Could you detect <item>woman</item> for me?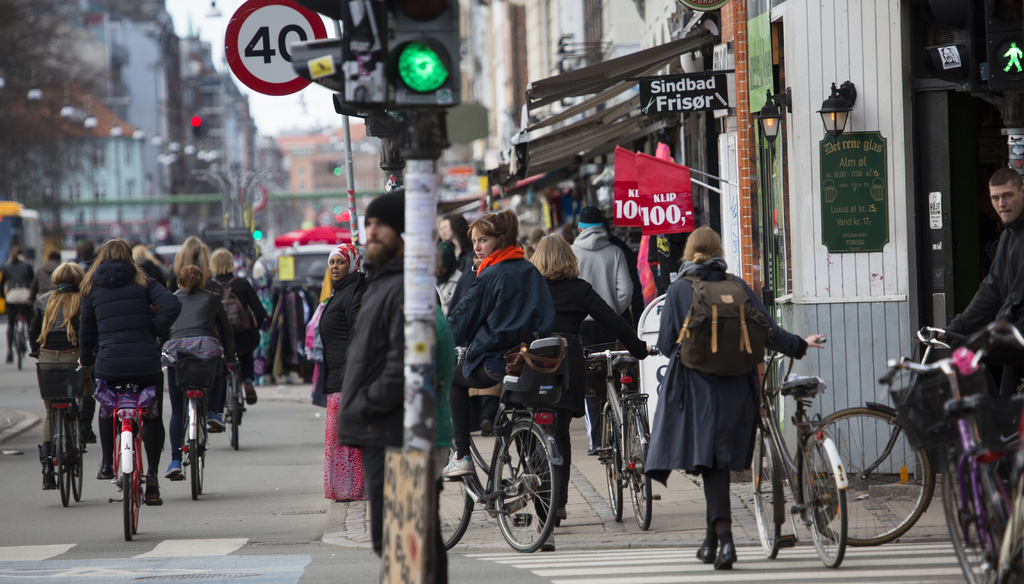
Detection result: 26,263,95,492.
